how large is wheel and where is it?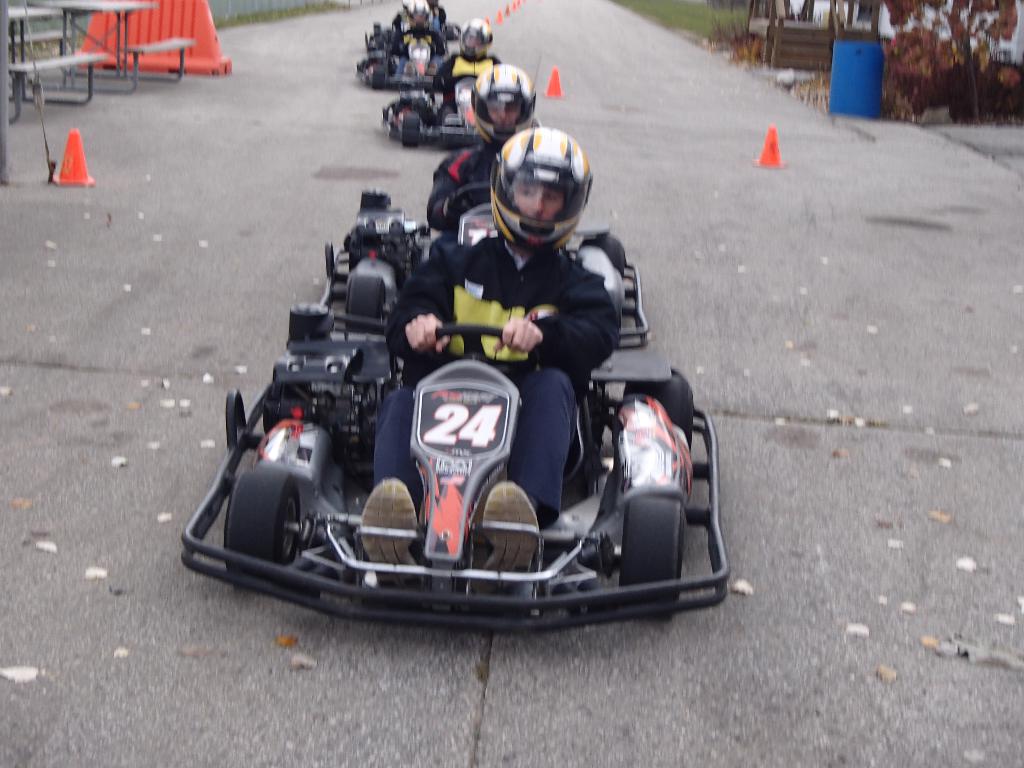
Bounding box: [left=621, top=497, right=685, bottom=617].
